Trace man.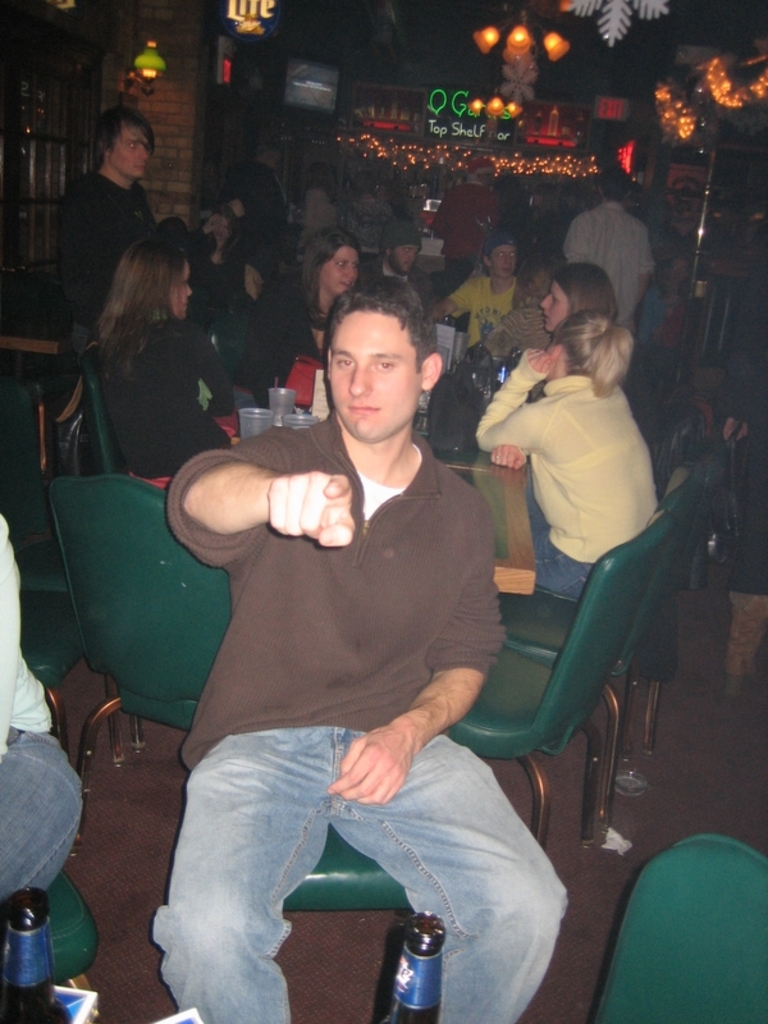
Traced to detection(148, 238, 636, 1010).
